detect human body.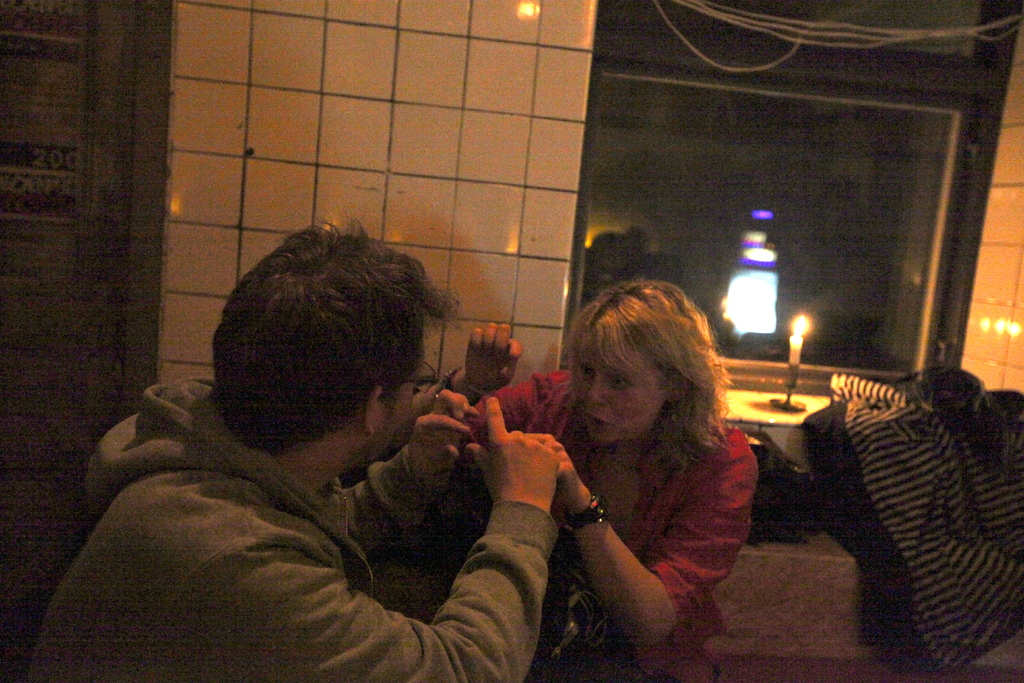
Detected at left=492, top=274, right=772, bottom=675.
